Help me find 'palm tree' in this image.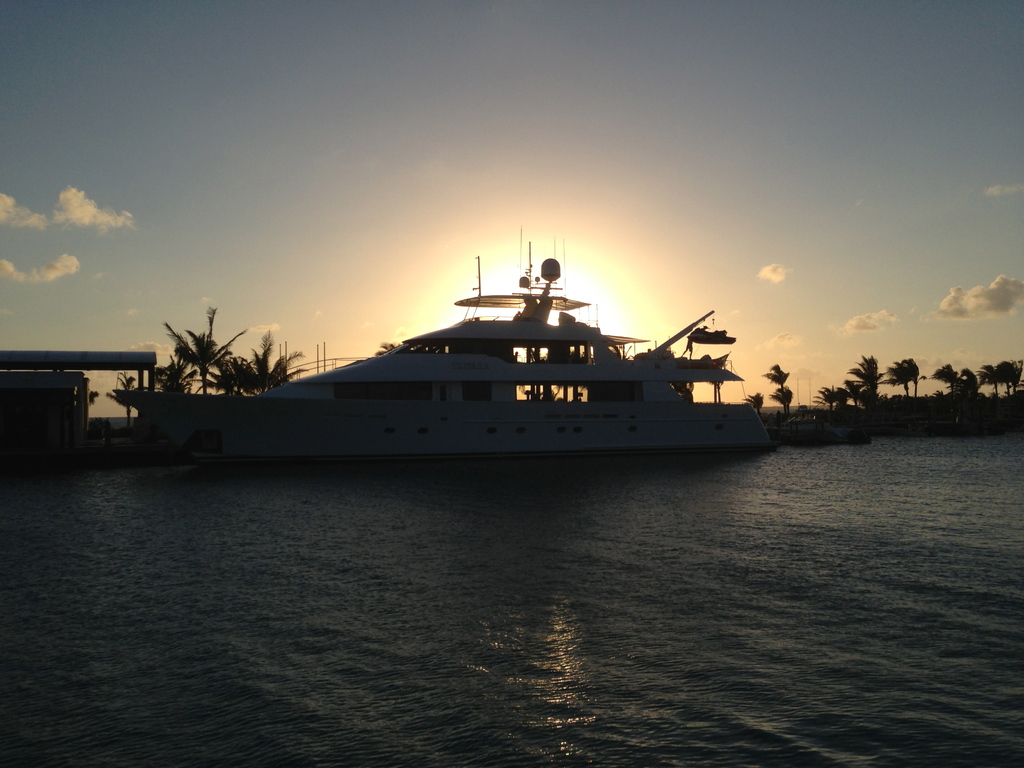
Found it: <bbox>849, 355, 884, 410</bbox>.
